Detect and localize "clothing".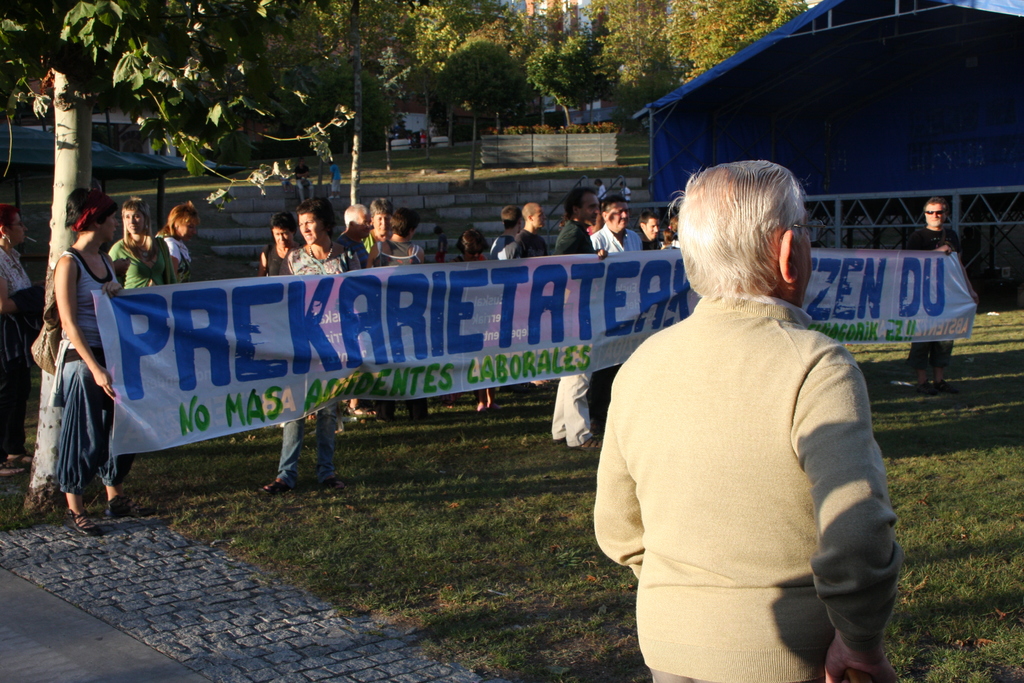
Localized at bbox=(611, 261, 892, 678).
